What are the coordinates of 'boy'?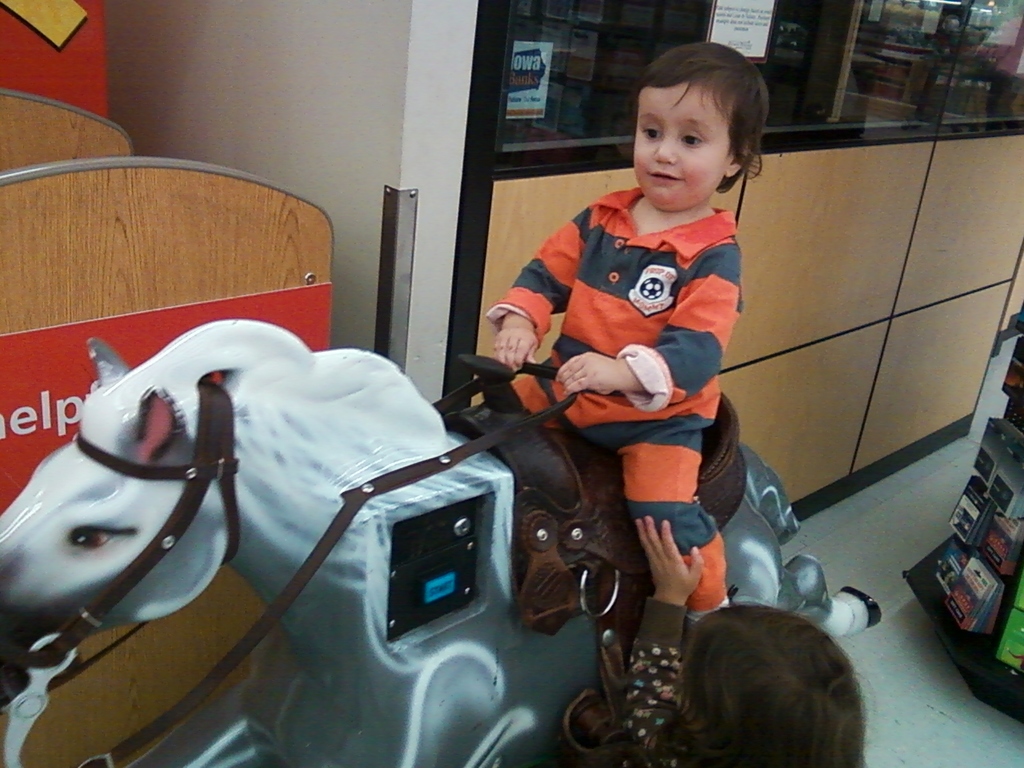
select_region(489, 42, 770, 634).
